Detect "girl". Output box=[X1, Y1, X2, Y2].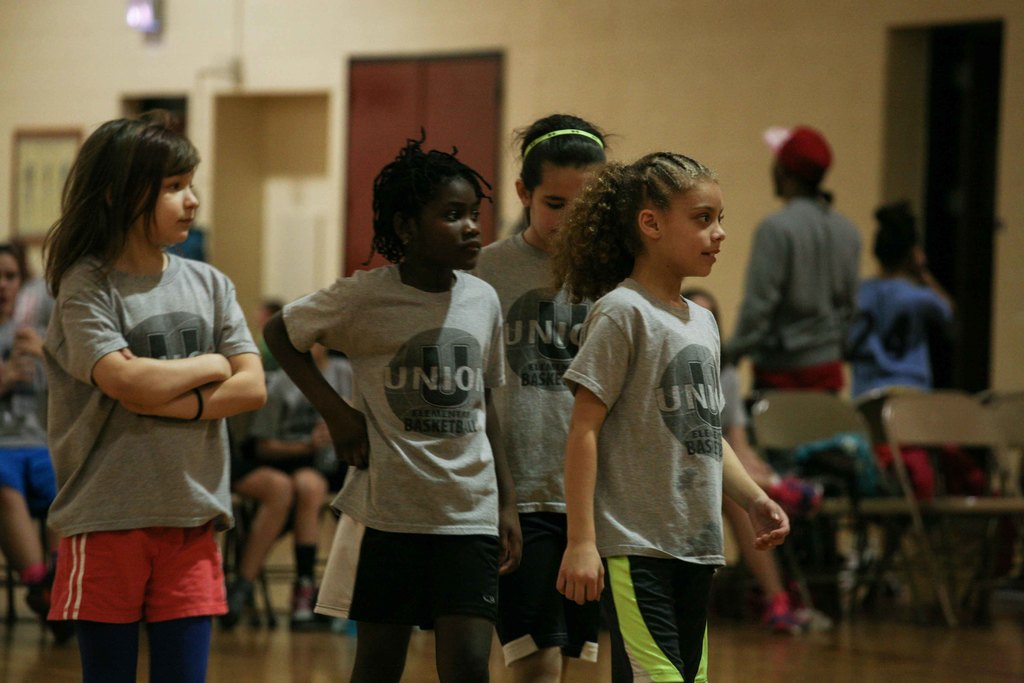
box=[260, 128, 528, 682].
